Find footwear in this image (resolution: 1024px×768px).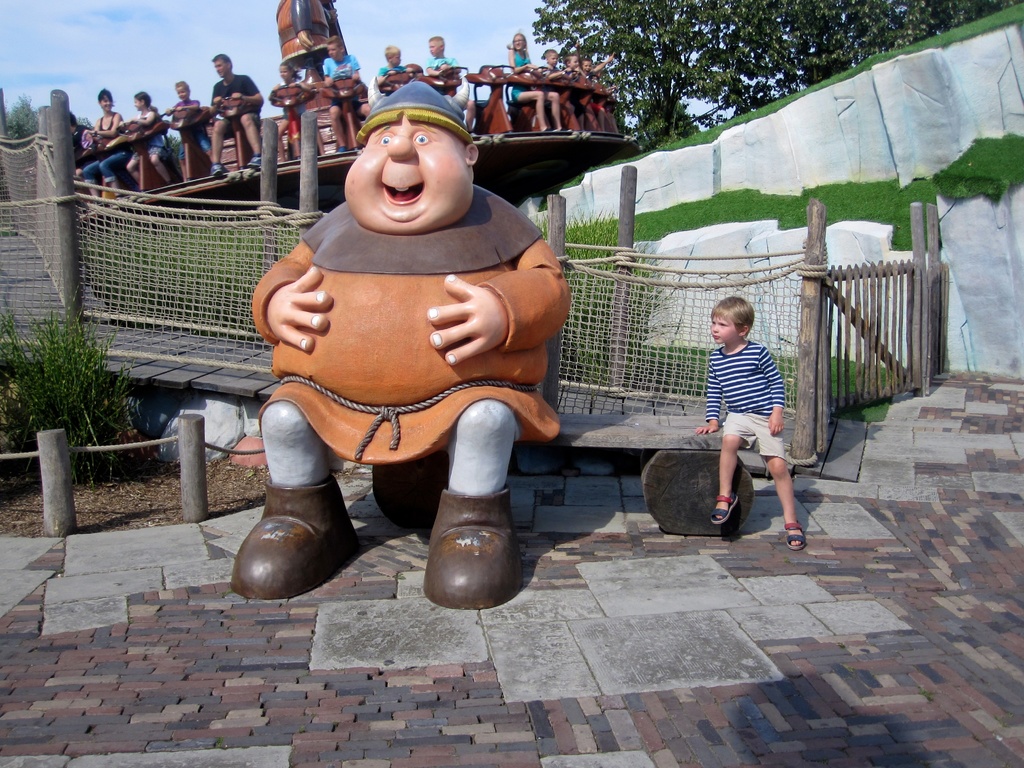
box=[784, 520, 805, 550].
